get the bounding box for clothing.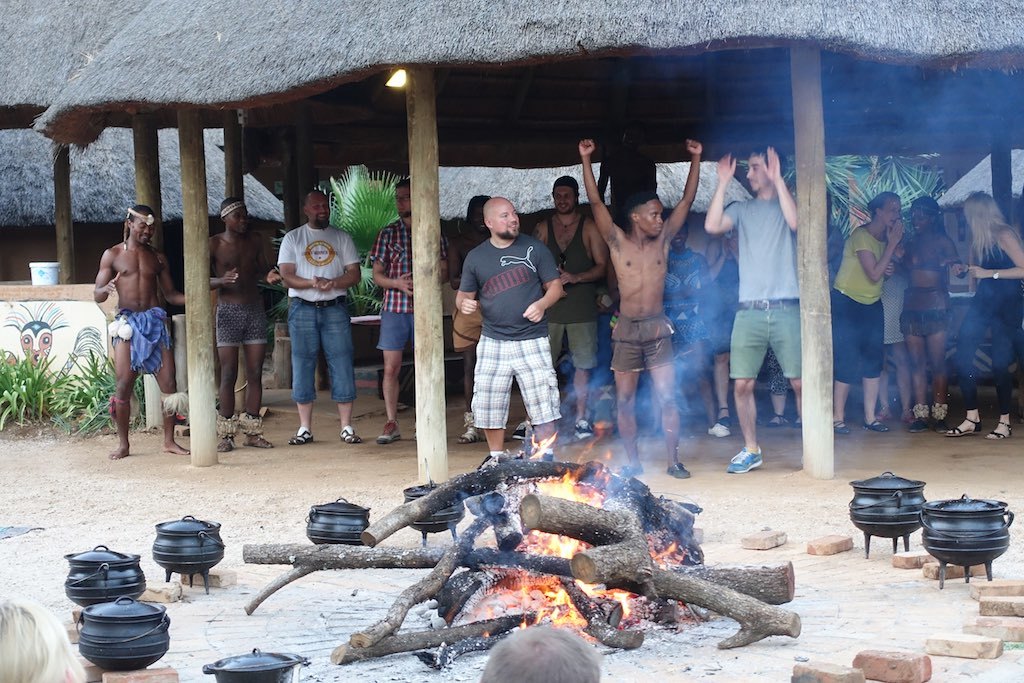
x1=708 y1=253 x2=732 y2=357.
